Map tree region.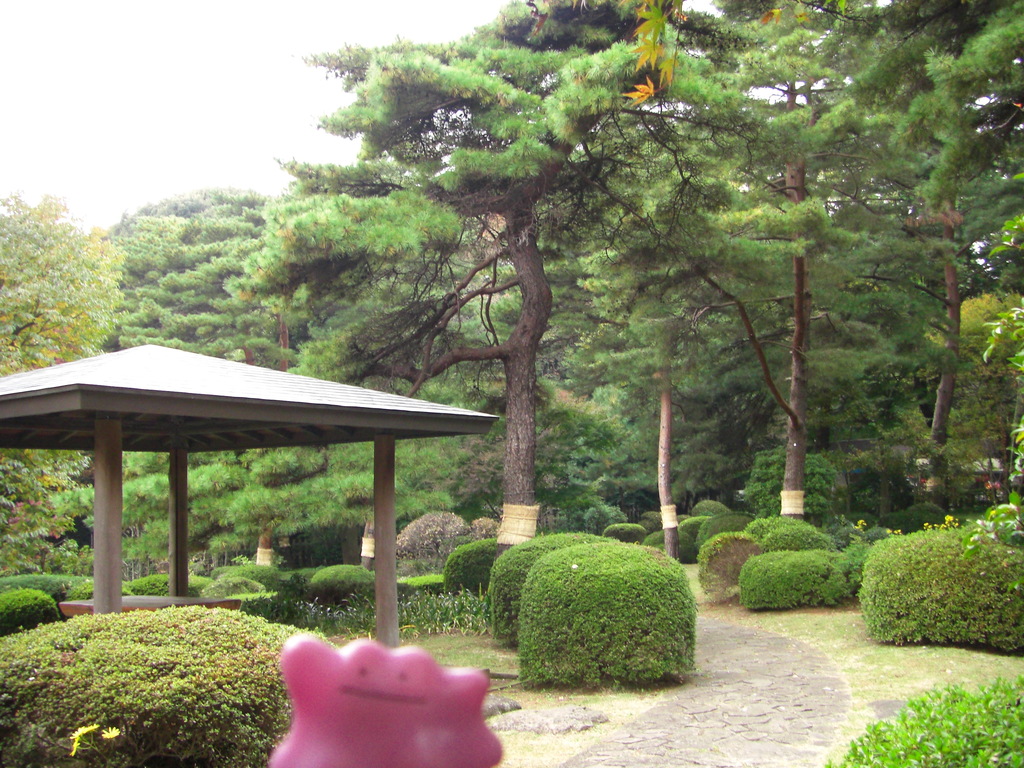
Mapped to select_region(0, 195, 138, 570).
